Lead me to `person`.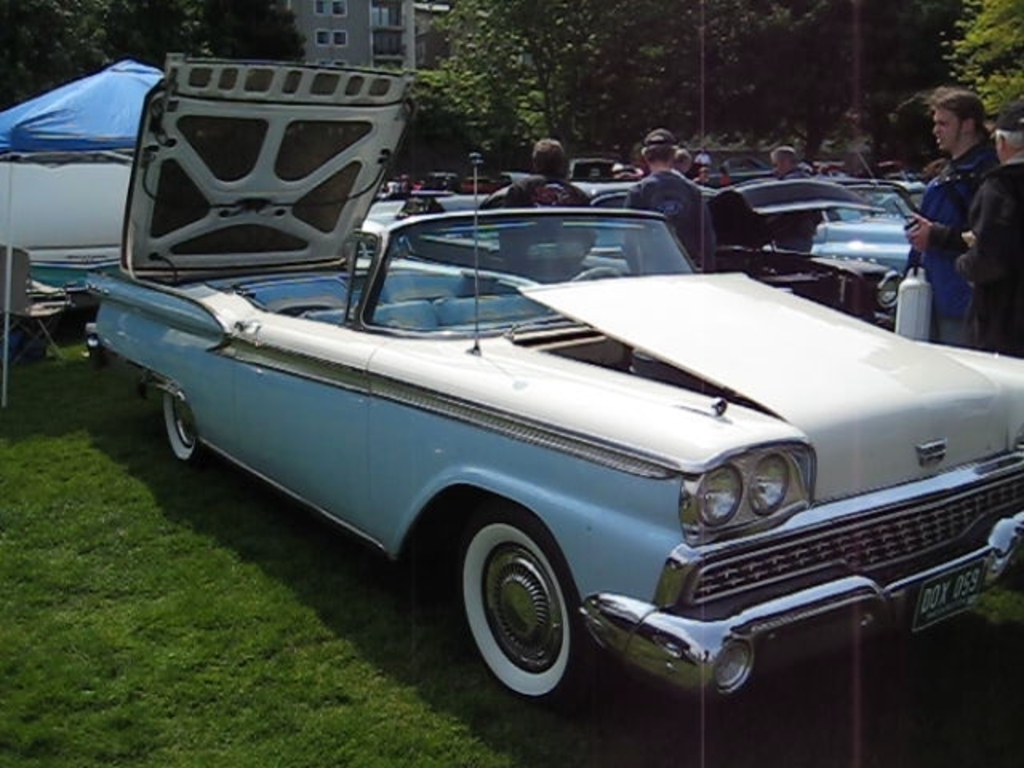
Lead to [left=770, top=146, right=806, bottom=174].
